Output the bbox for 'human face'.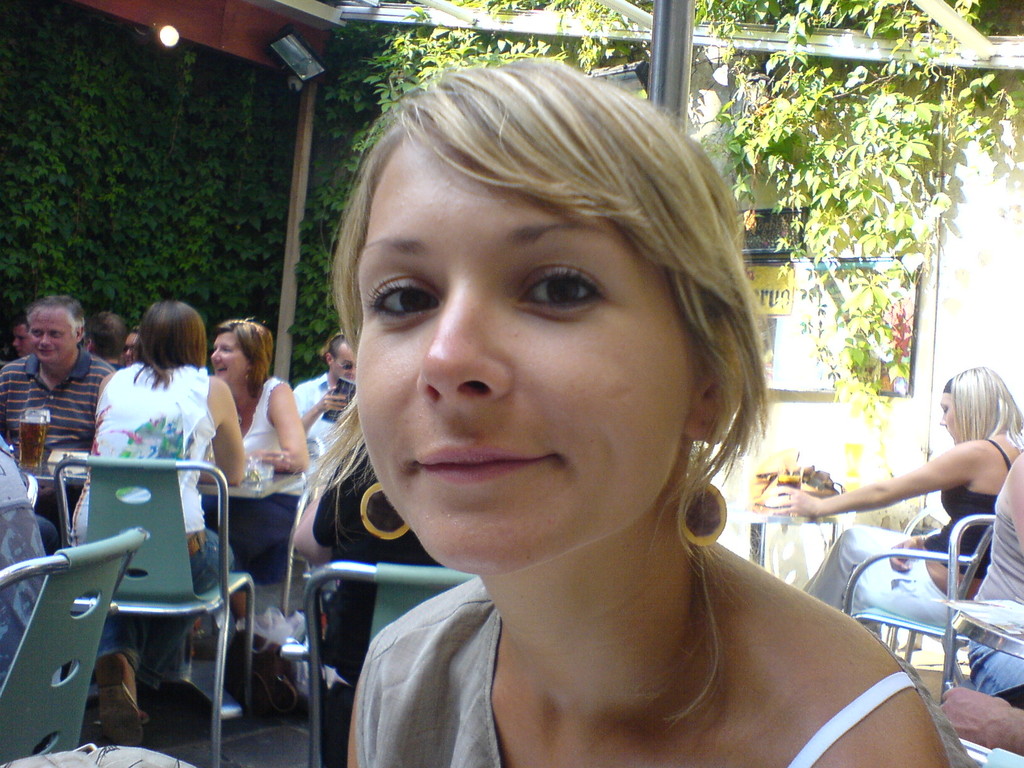
box=[330, 344, 353, 387].
